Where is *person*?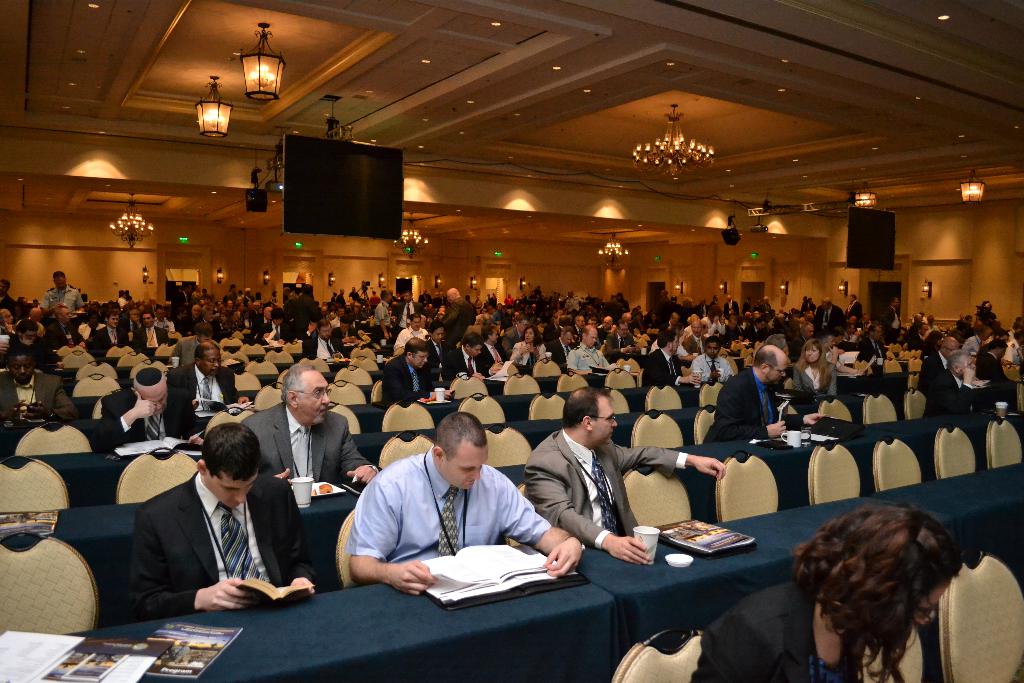
[45, 302, 72, 344].
